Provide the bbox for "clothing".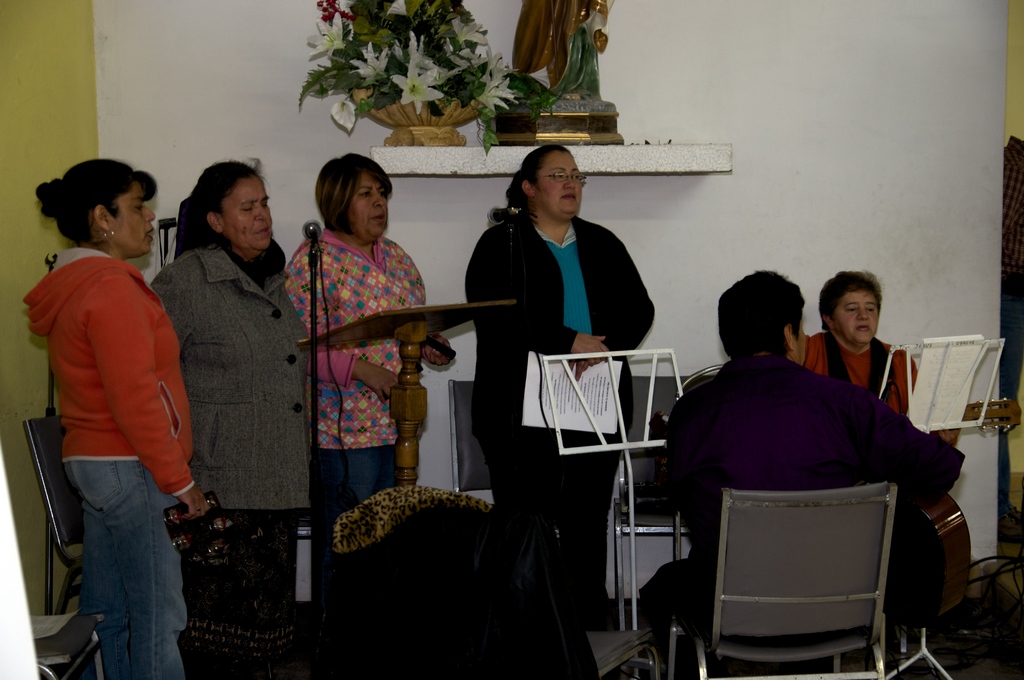
799,330,918,422.
